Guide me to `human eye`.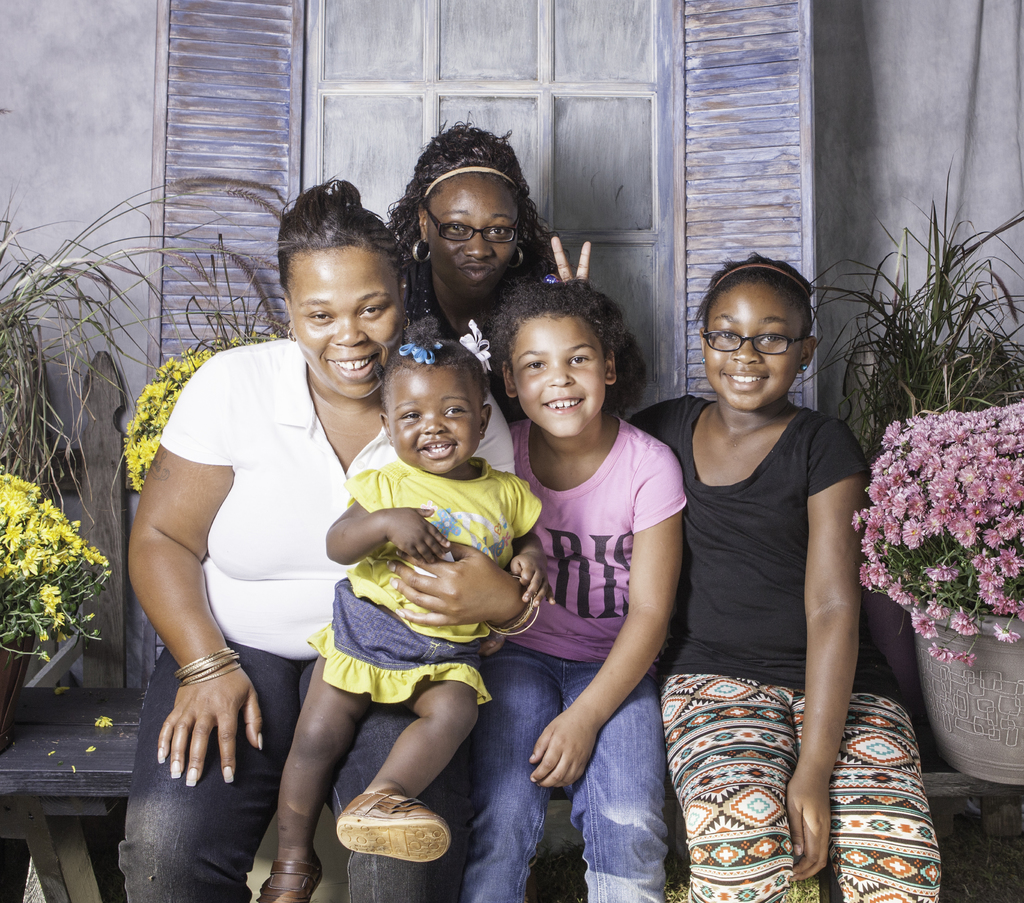
Guidance: bbox(483, 225, 511, 243).
